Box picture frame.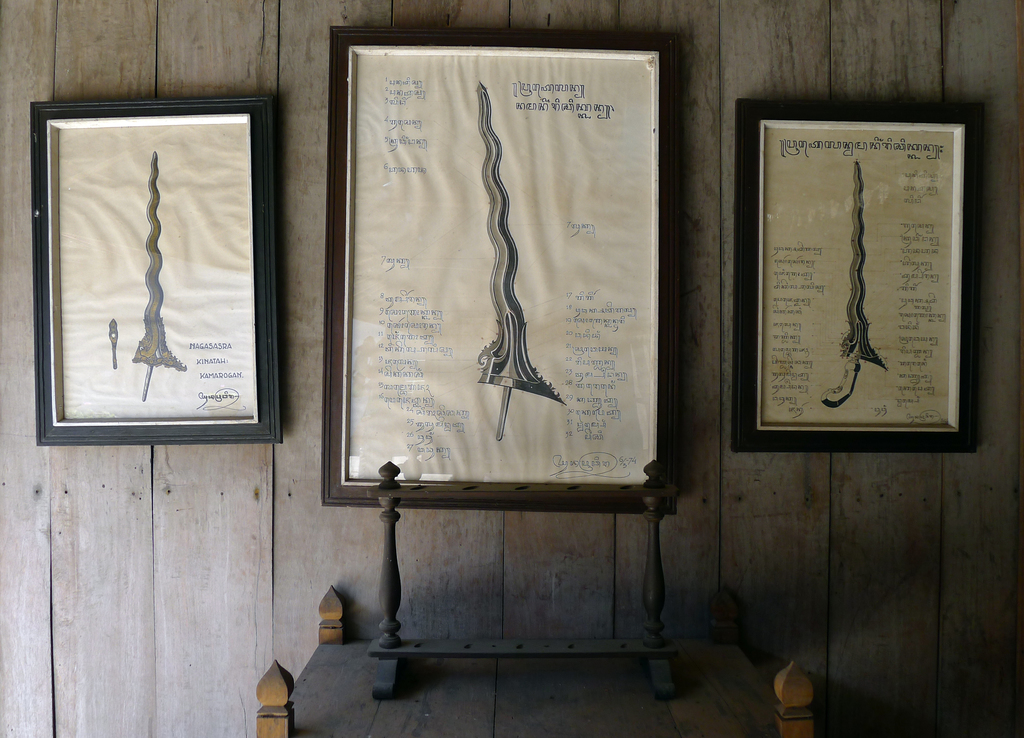
detection(33, 99, 285, 447).
